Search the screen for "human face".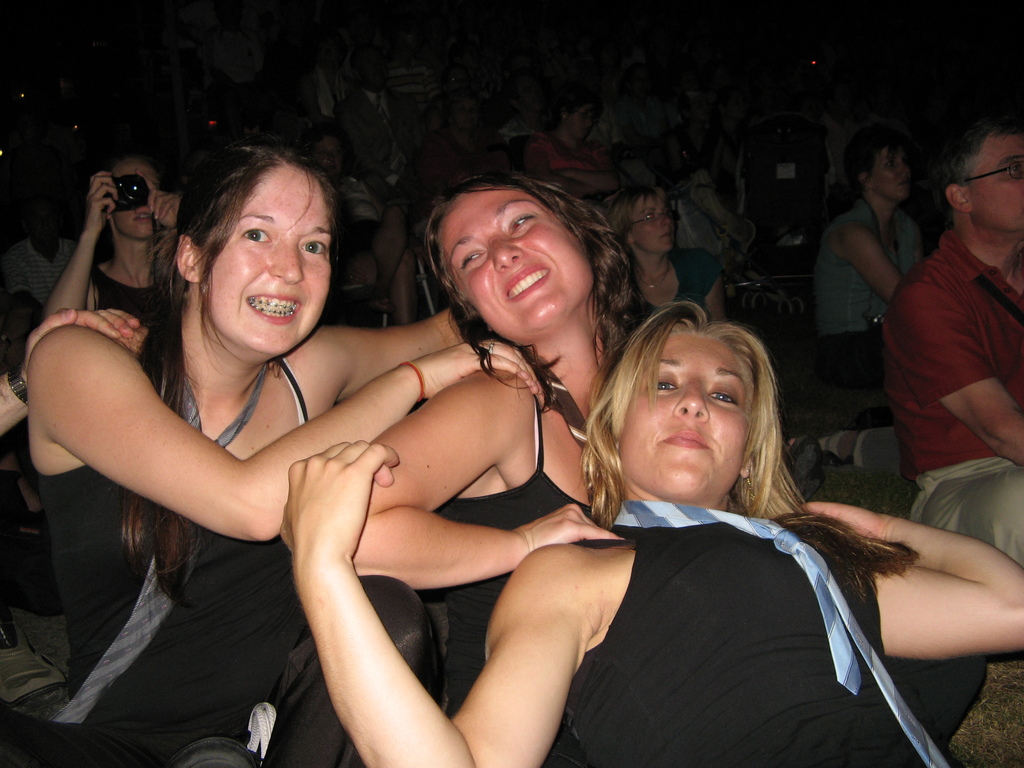
Found at pyautogui.locateOnScreen(619, 331, 750, 494).
